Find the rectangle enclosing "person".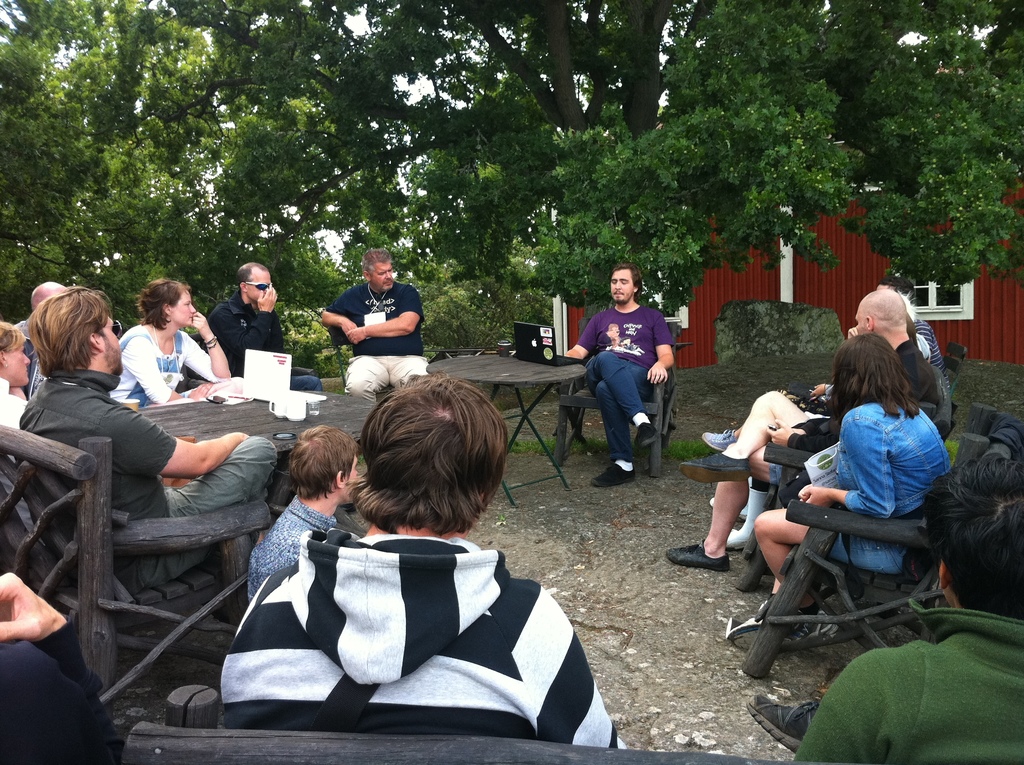
bbox(243, 423, 369, 608).
